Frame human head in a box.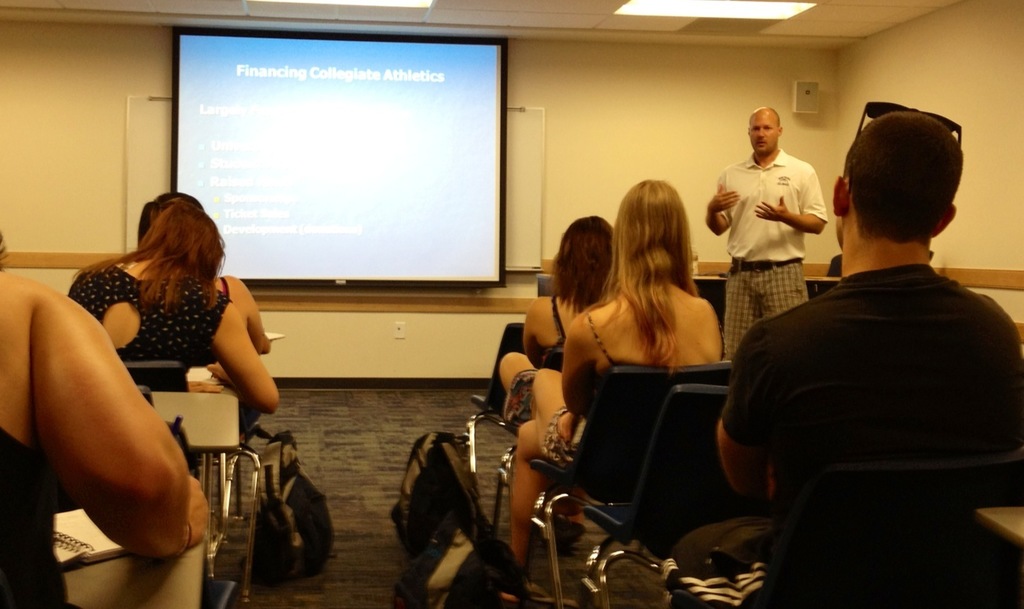
select_region(154, 202, 223, 271).
